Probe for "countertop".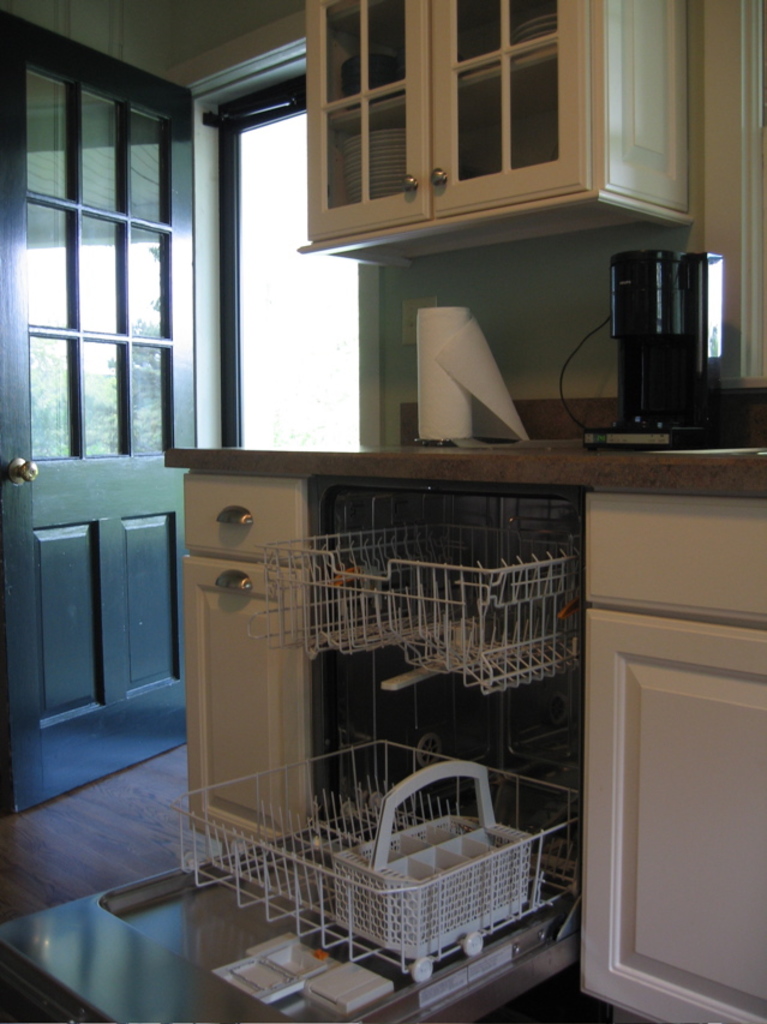
Probe result: [152,390,766,1023].
